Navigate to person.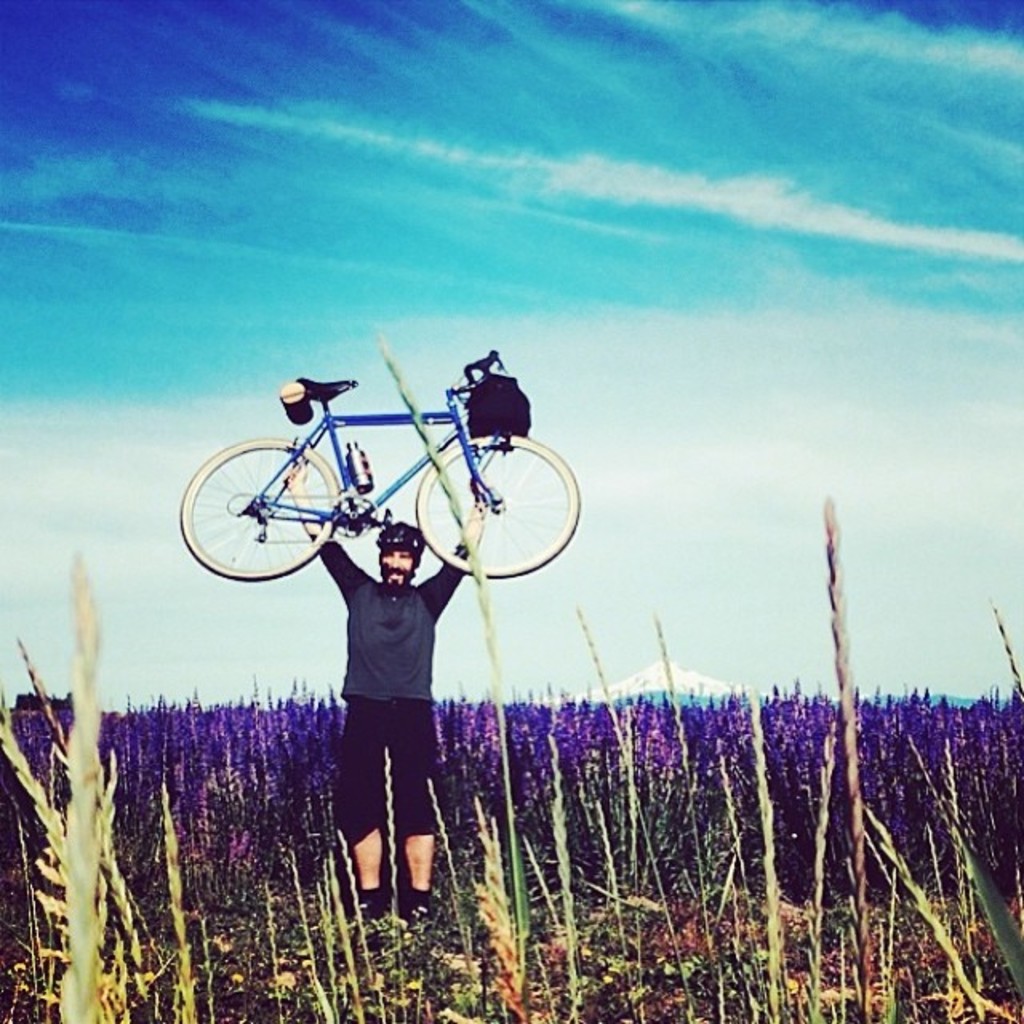
Navigation target: (left=280, top=453, right=490, bottom=934).
